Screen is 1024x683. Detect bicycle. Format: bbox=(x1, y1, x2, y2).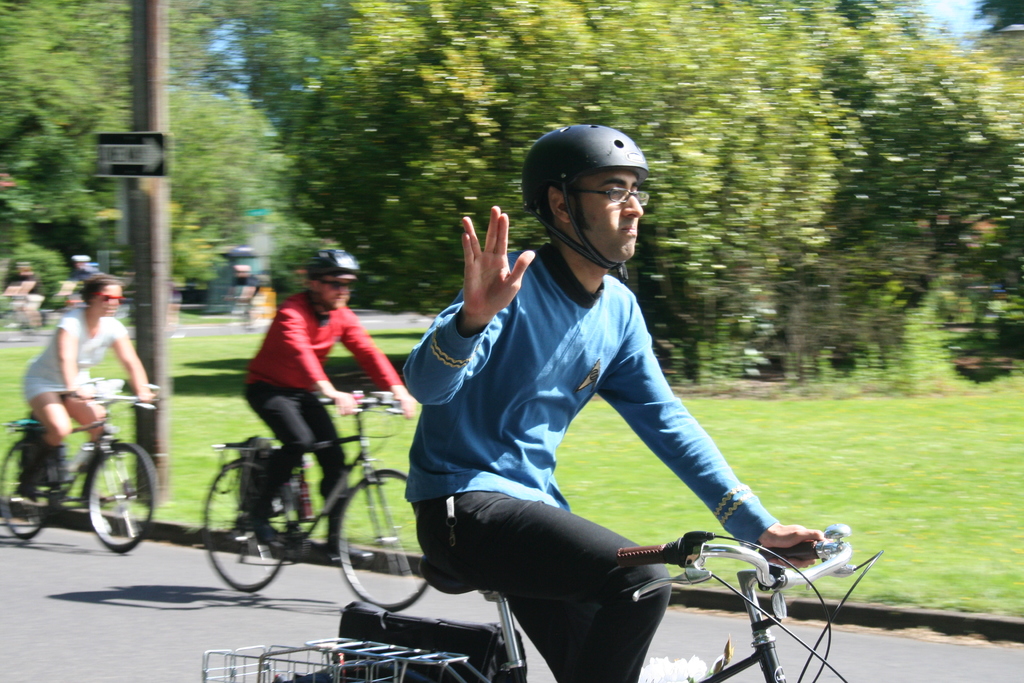
bbox=(0, 386, 155, 554).
